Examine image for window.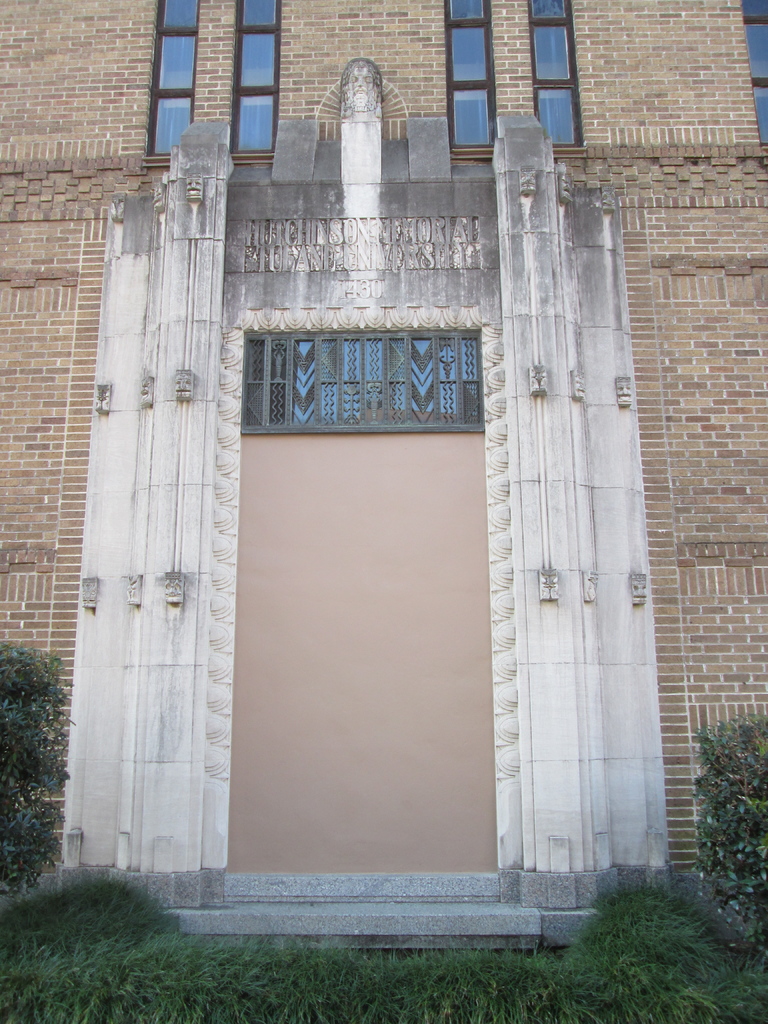
Examination result: (left=444, top=0, right=580, bottom=141).
